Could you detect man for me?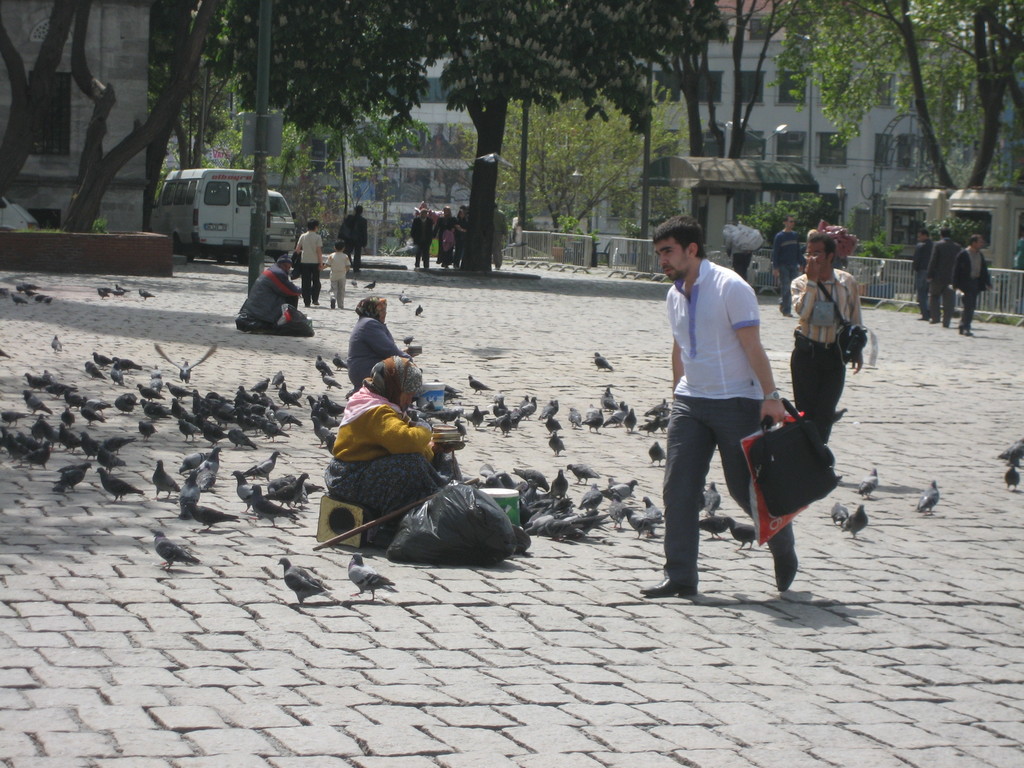
Detection result: 407,205,437,271.
